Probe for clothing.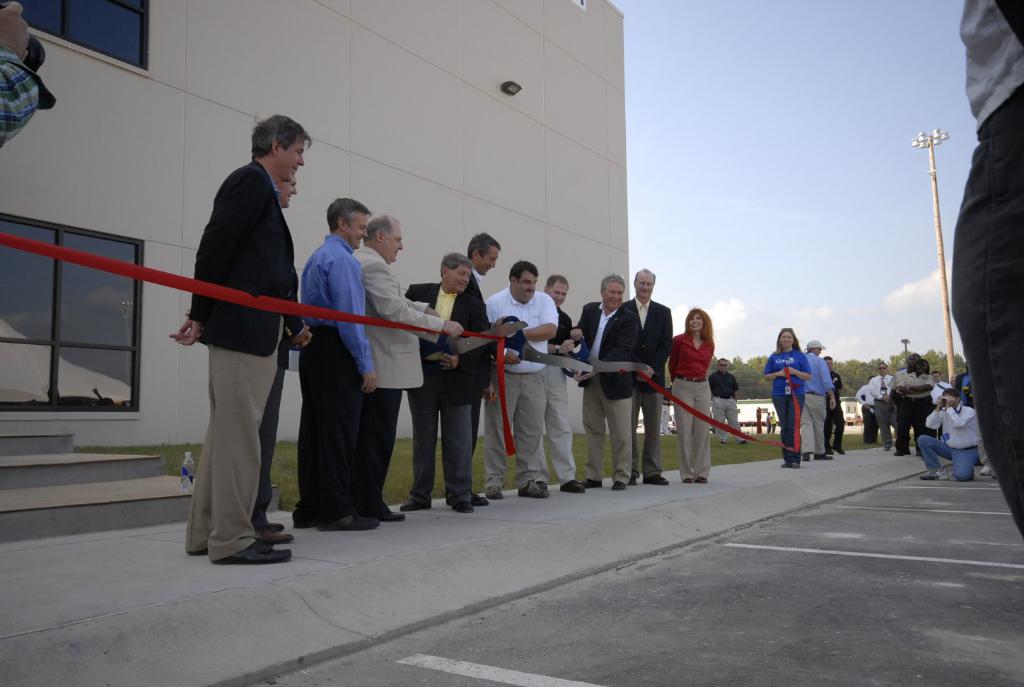
Probe result: Rect(540, 305, 574, 477).
